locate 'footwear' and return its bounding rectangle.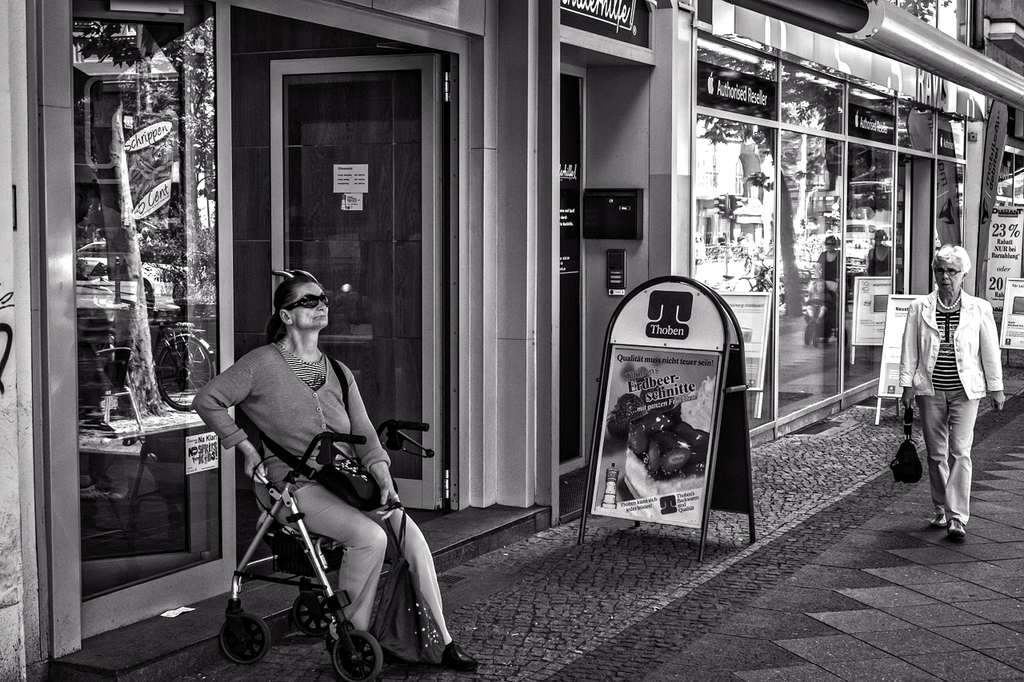
pyautogui.locateOnScreen(326, 634, 382, 681).
